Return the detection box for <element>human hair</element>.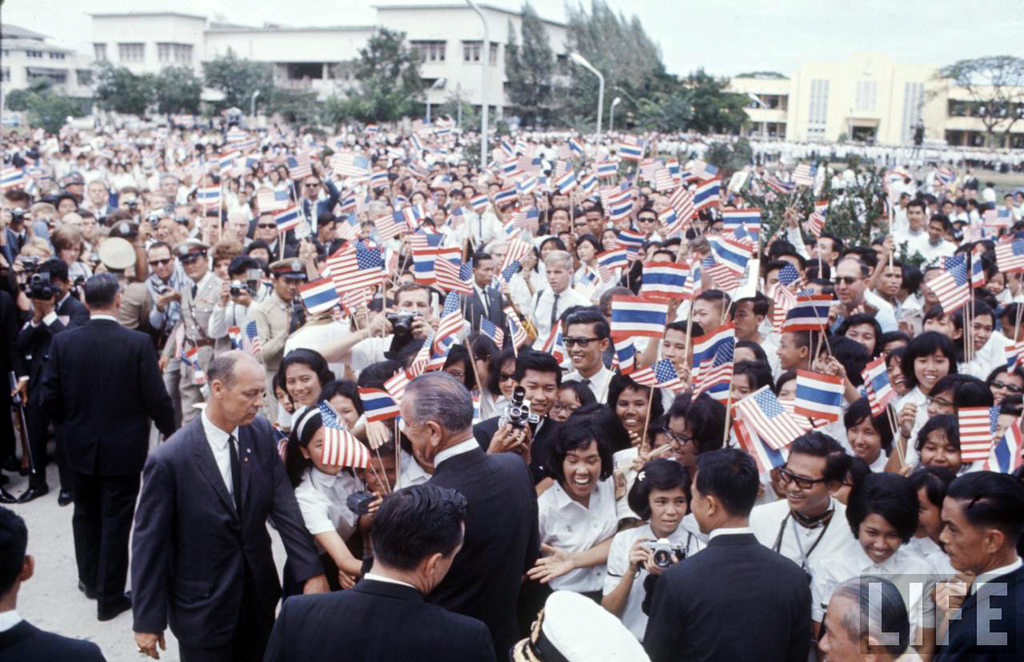
x1=948, y1=471, x2=1023, y2=539.
